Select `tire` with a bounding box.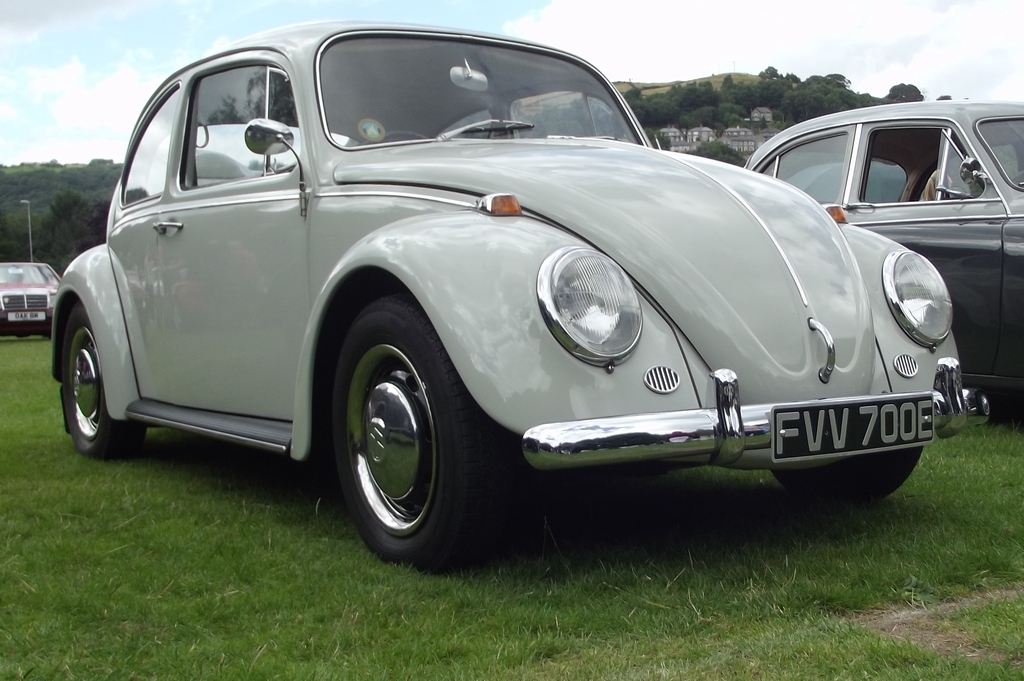
box=[774, 444, 924, 504].
